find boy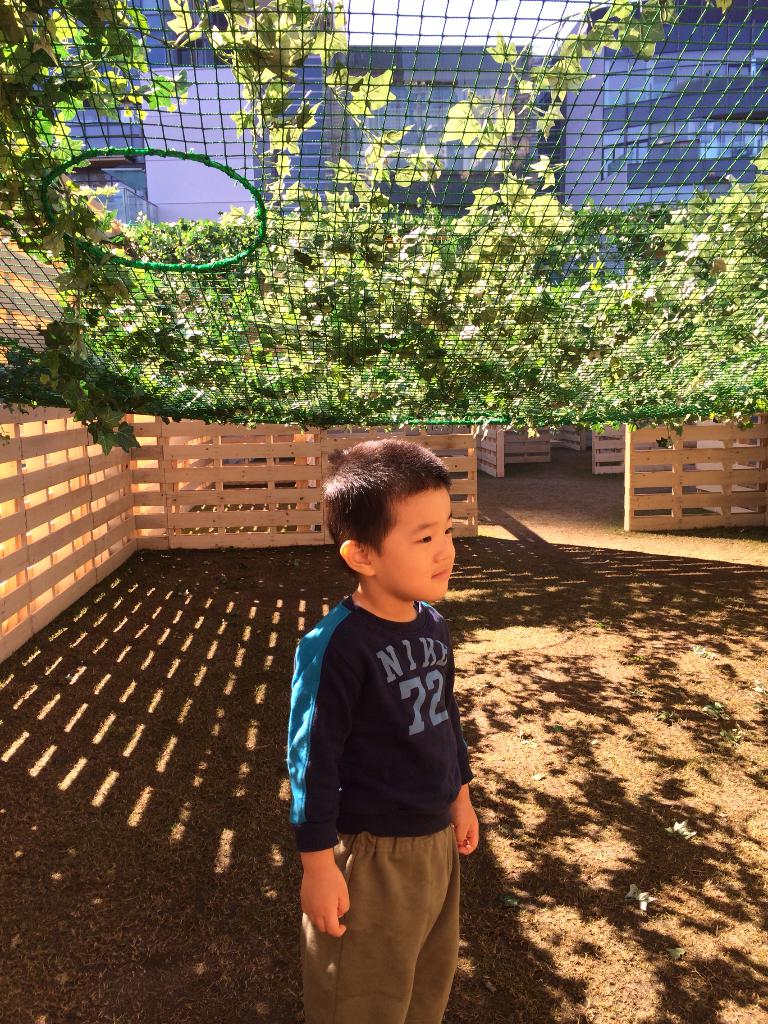
rect(275, 429, 505, 1023)
